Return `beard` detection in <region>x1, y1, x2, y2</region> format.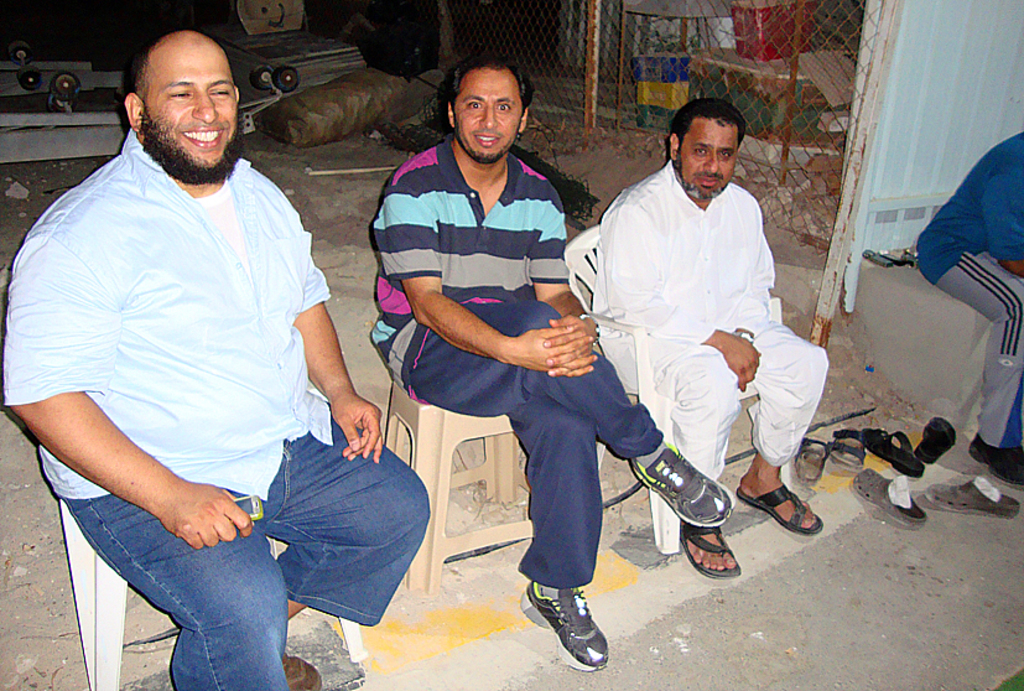
<region>464, 141, 509, 167</region>.
